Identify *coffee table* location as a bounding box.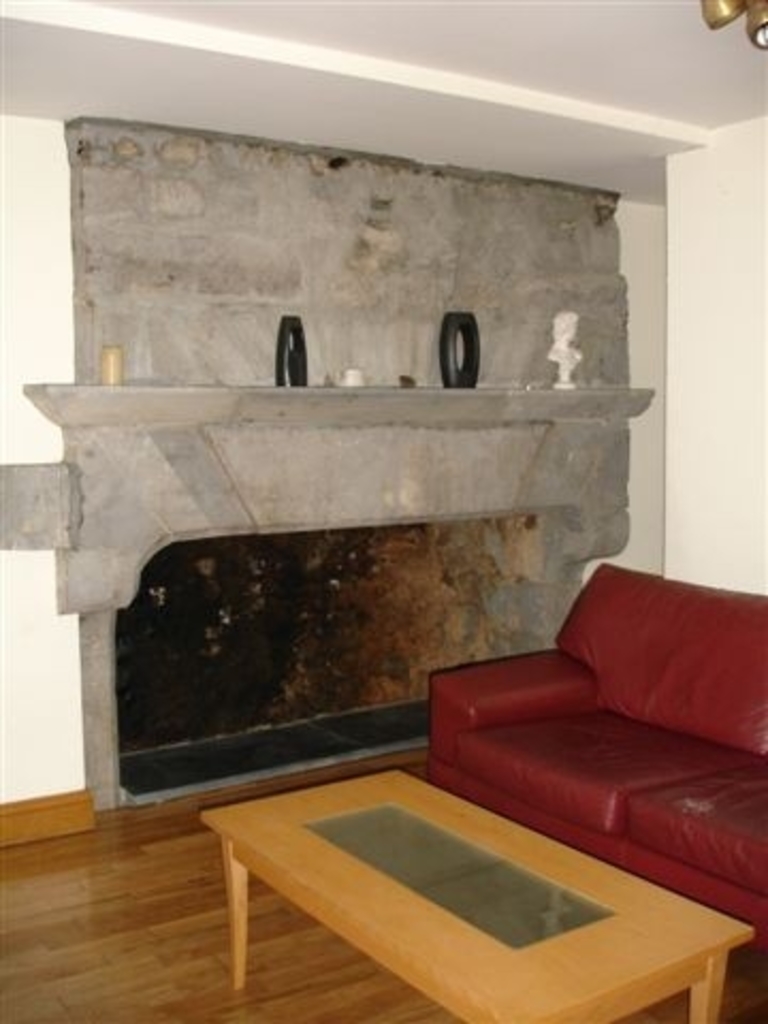
detection(183, 759, 730, 1023).
